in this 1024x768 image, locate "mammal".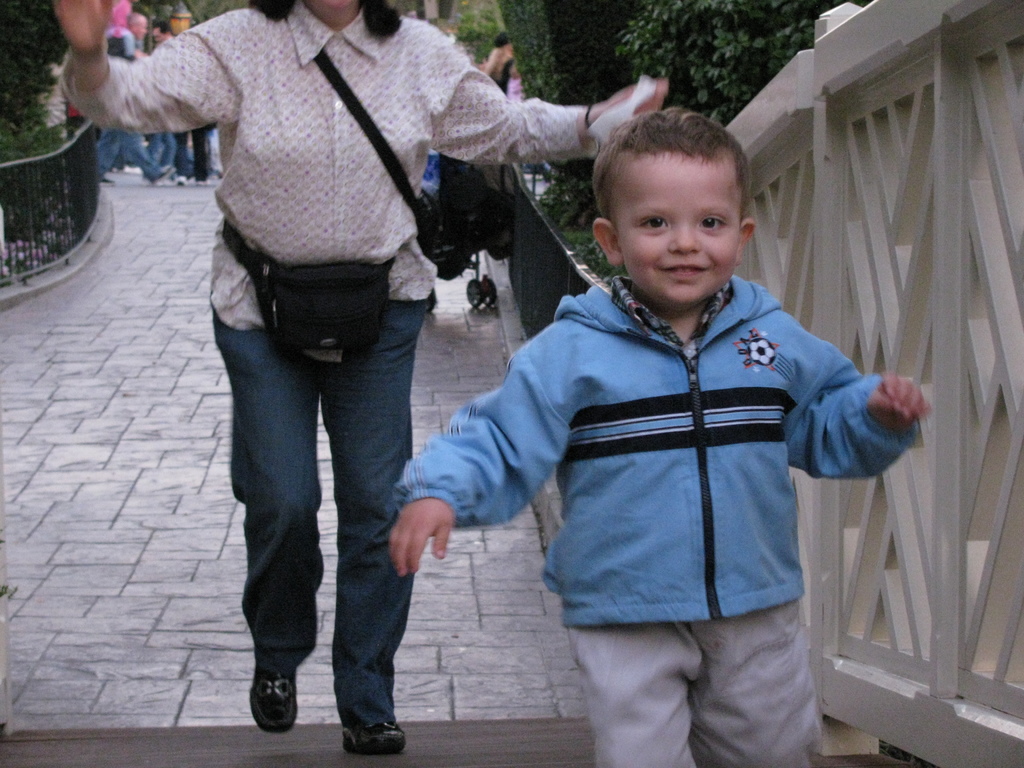
Bounding box: (x1=409, y1=134, x2=927, y2=729).
